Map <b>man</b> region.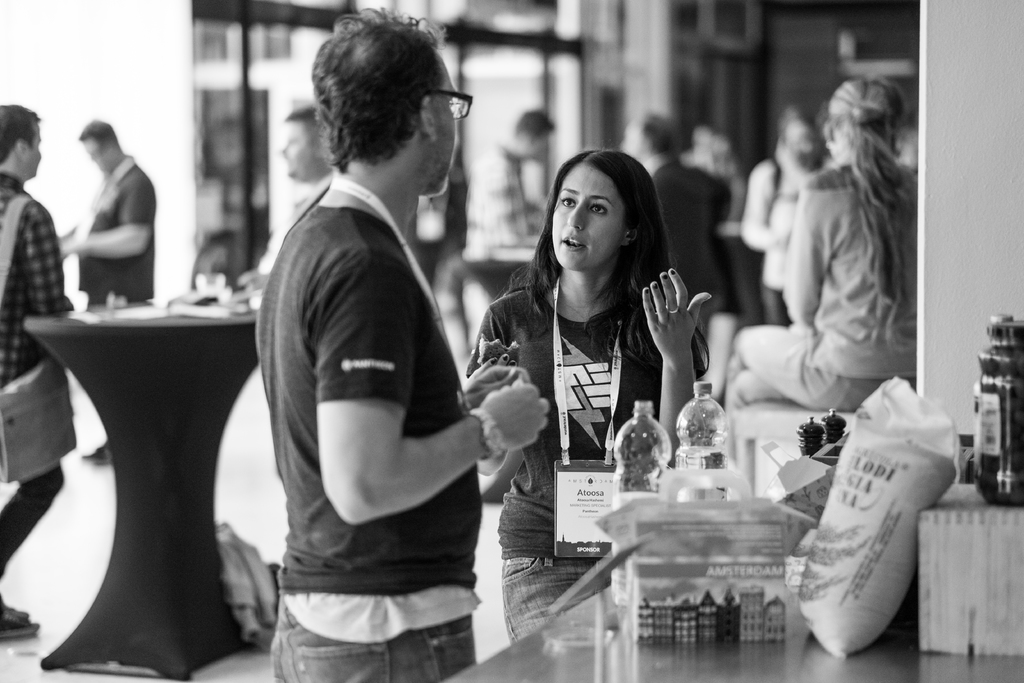
Mapped to pyautogui.locateOnScreen(740, 108, 840, 328).
